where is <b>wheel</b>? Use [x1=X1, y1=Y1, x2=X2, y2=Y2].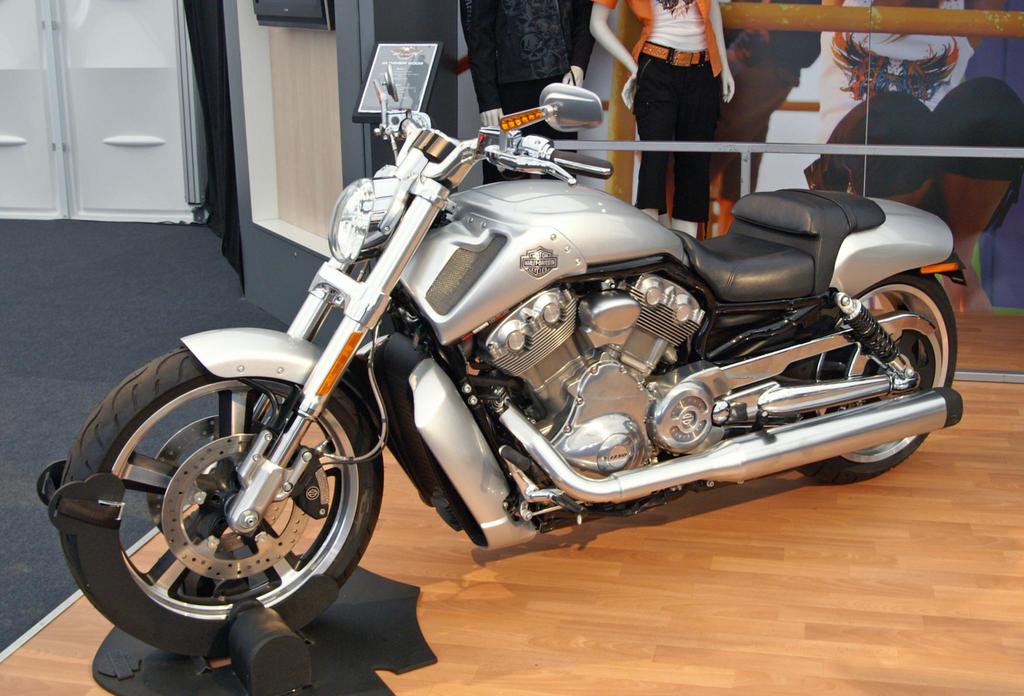
[x1=161, y1=428, x2=323, y2=581].
